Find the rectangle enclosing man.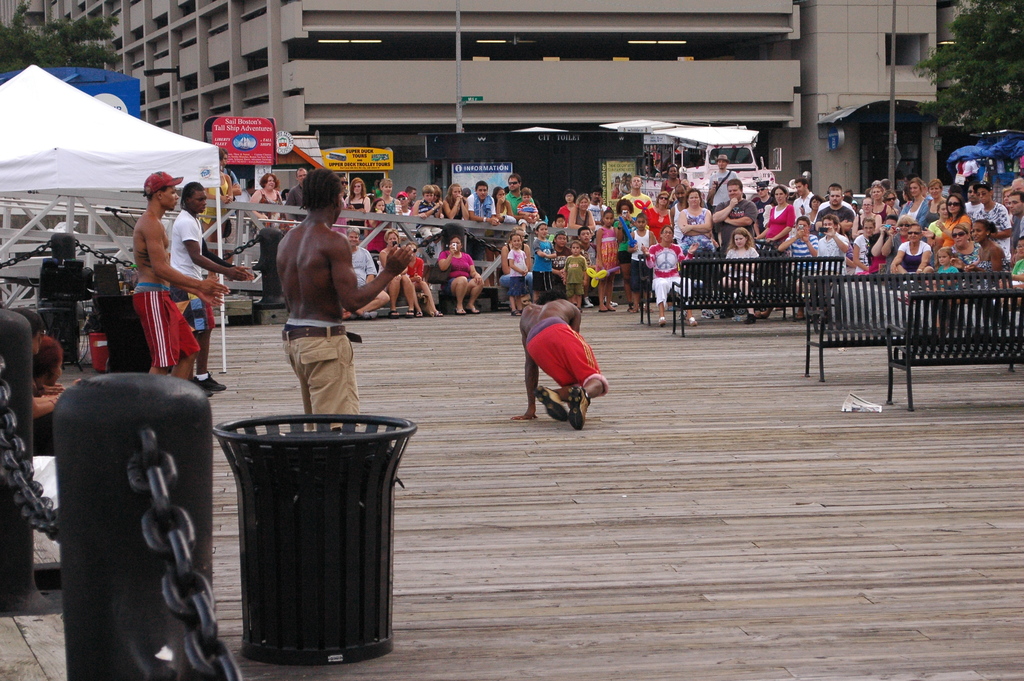
bbox=(792, 177, 817, 224).
